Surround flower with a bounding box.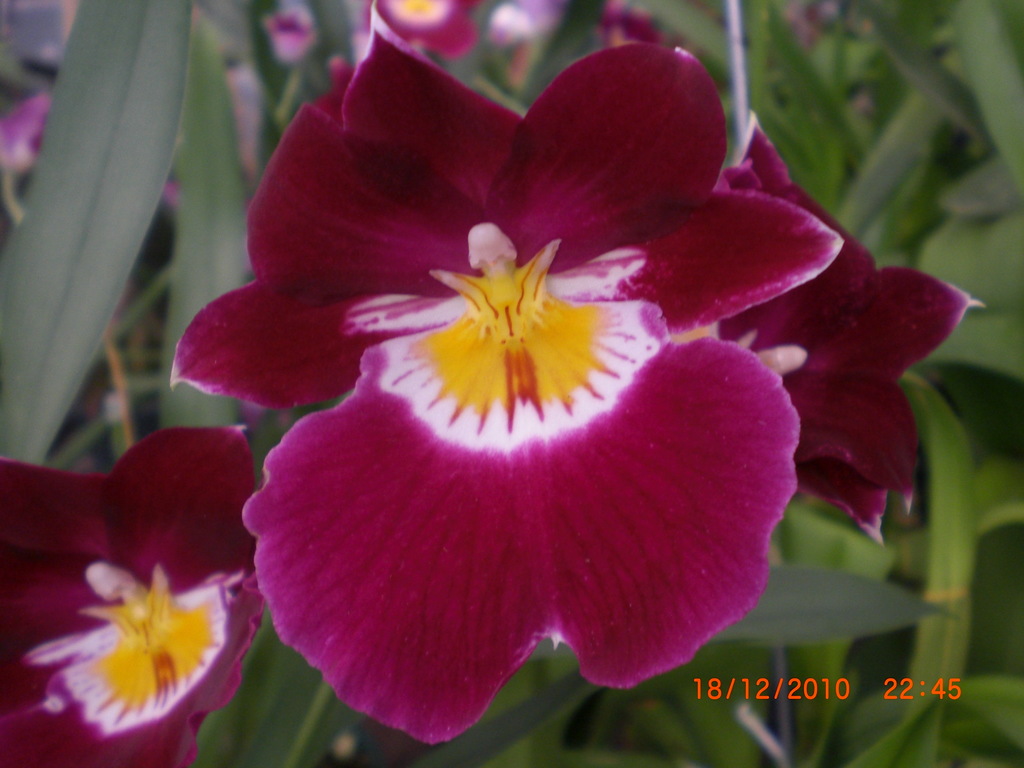
178,45,804,732.
